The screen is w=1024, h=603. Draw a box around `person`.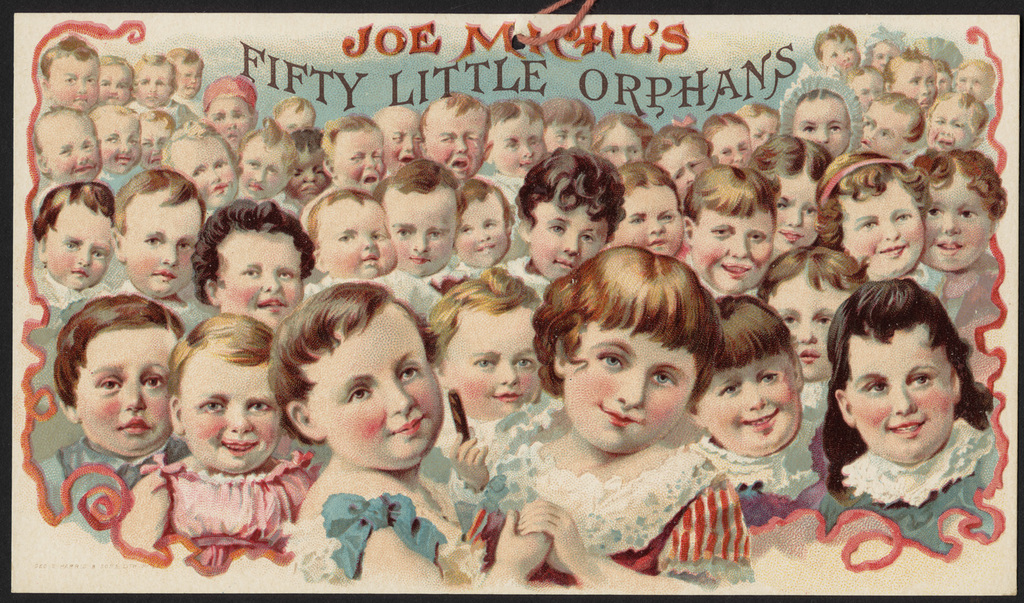
[left=696, top=112, right=754, bottom=173].
